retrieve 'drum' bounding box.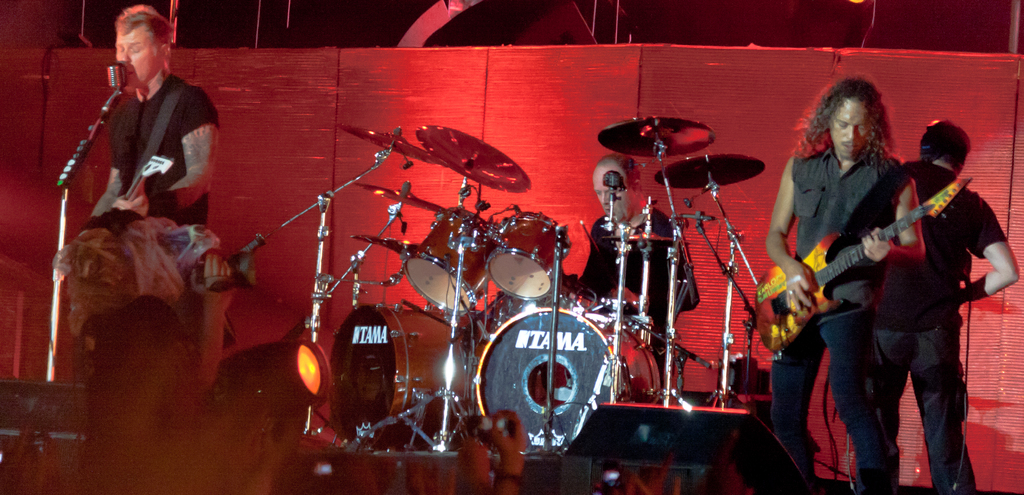
Bounding box: <bbox>473, 311, 659, 459</bbox>.
